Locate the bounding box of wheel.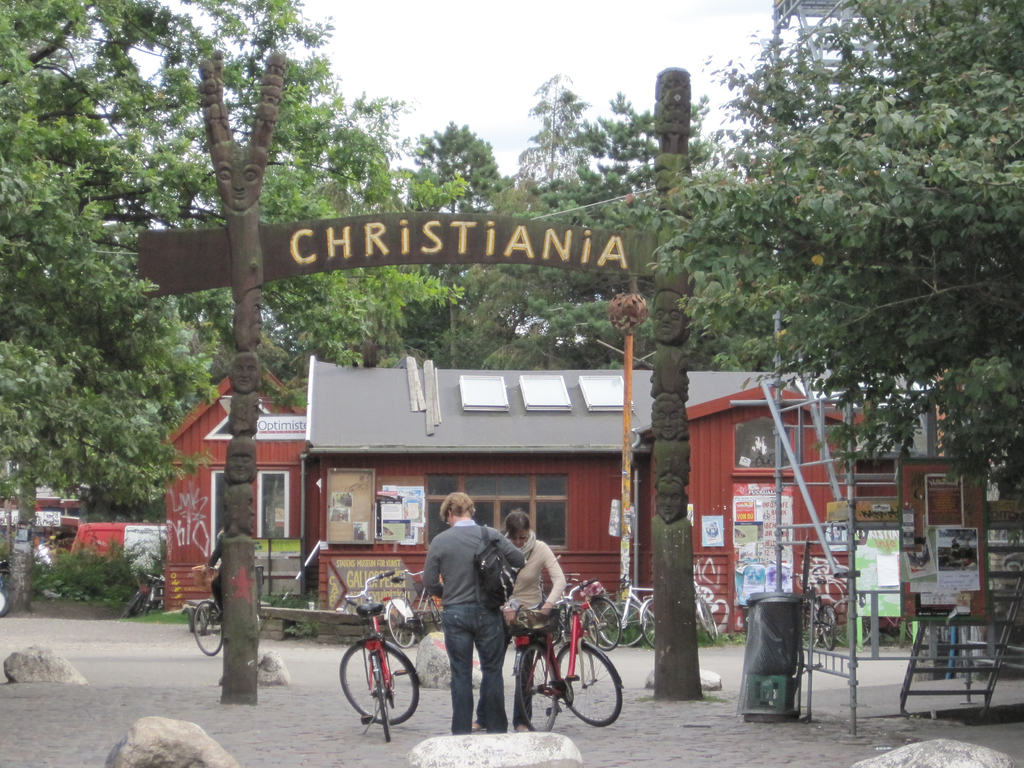
Bounding box: select_region(564, 605, 598, 646).
